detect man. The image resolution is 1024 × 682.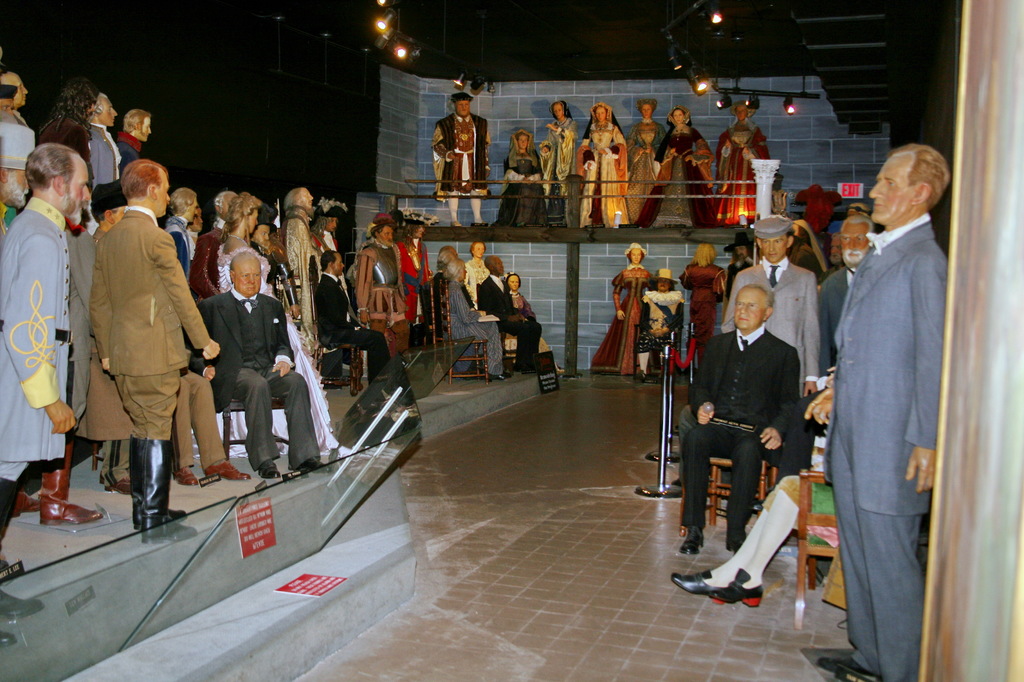
0 141 93 649.
